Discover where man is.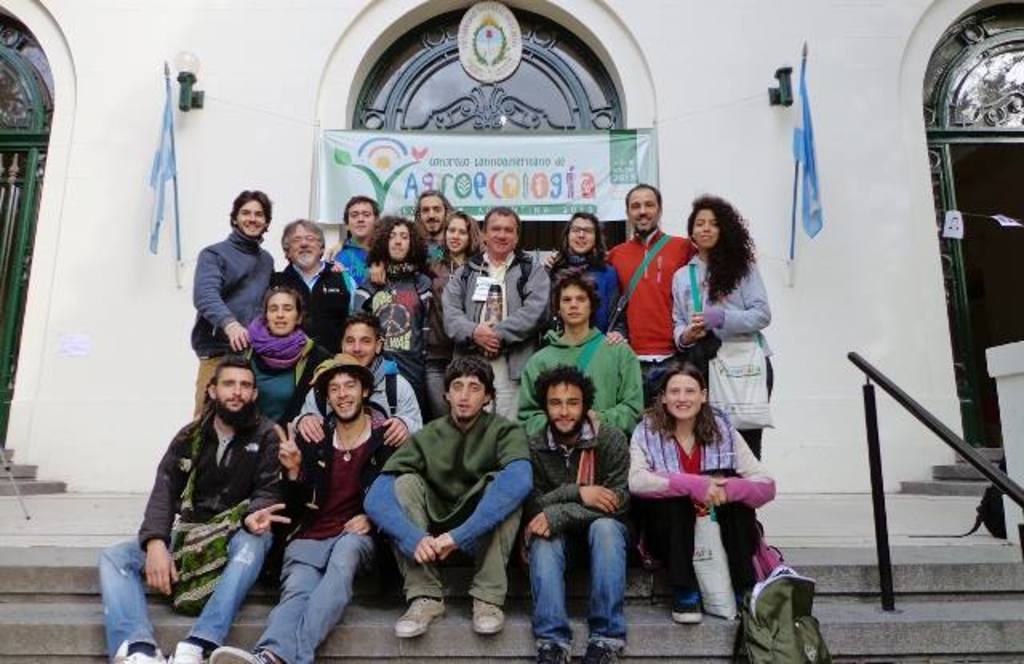
Discovered at BBox(366, 338, 546, 640).
